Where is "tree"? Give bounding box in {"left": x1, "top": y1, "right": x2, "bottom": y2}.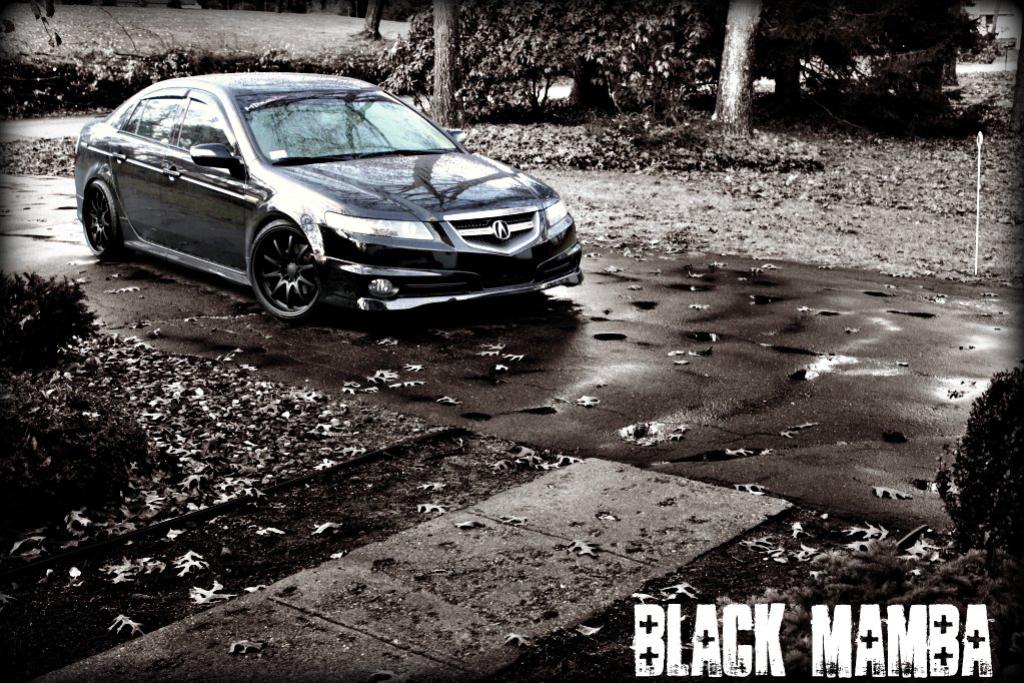
{"left": 429, "top": 0, "right": 467, "bottom": 133}.
